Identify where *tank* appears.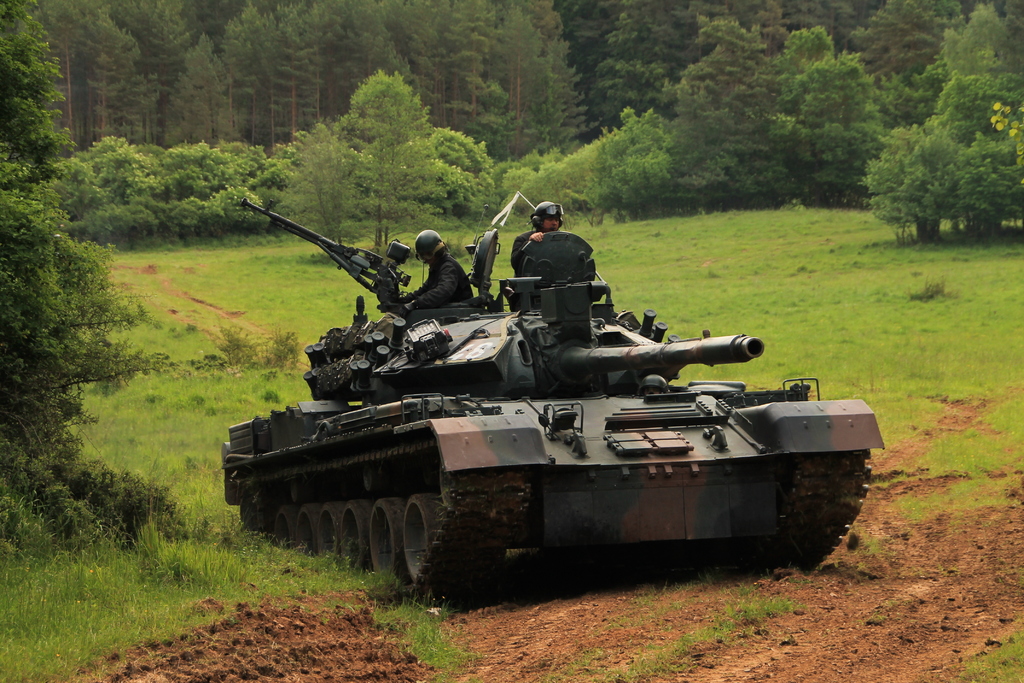
Appears at x1=219, y1=197, x2=883, y2=608.
